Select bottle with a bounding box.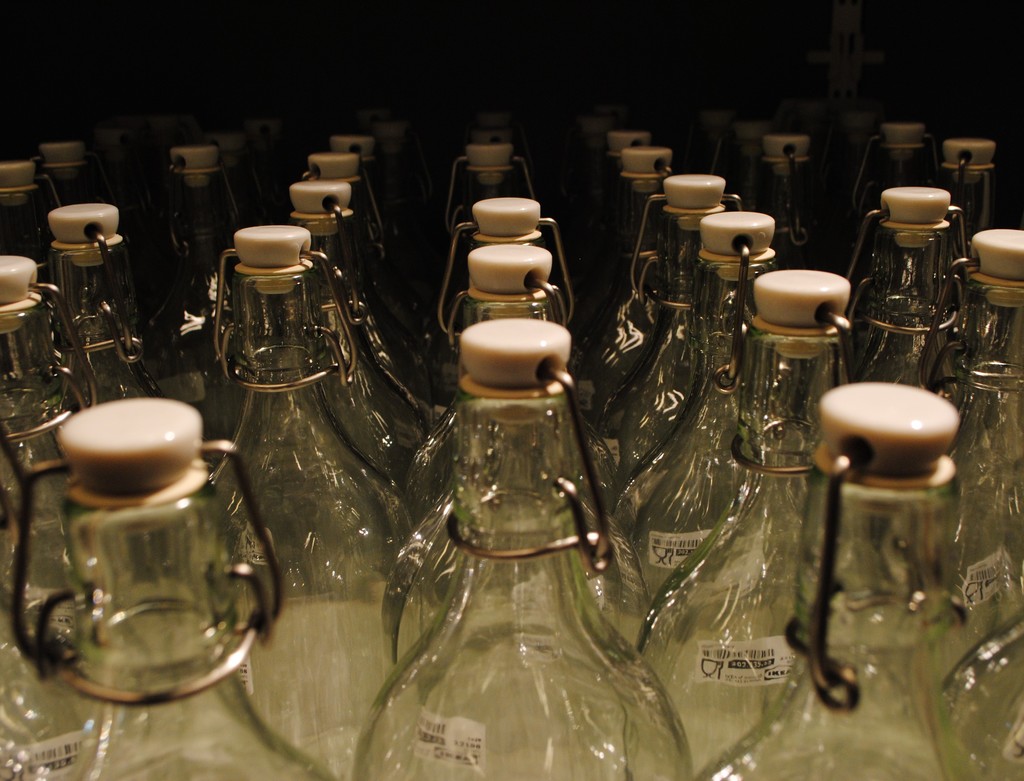
(596,210,790,654).
